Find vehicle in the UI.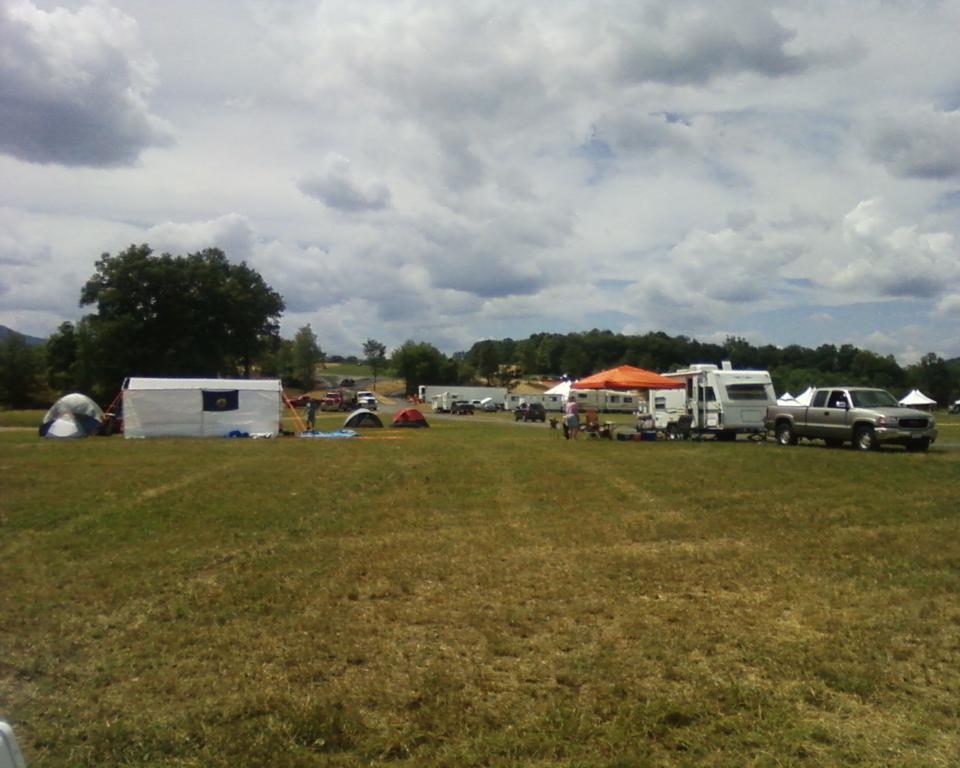
UI element at 323,387,355,413.
